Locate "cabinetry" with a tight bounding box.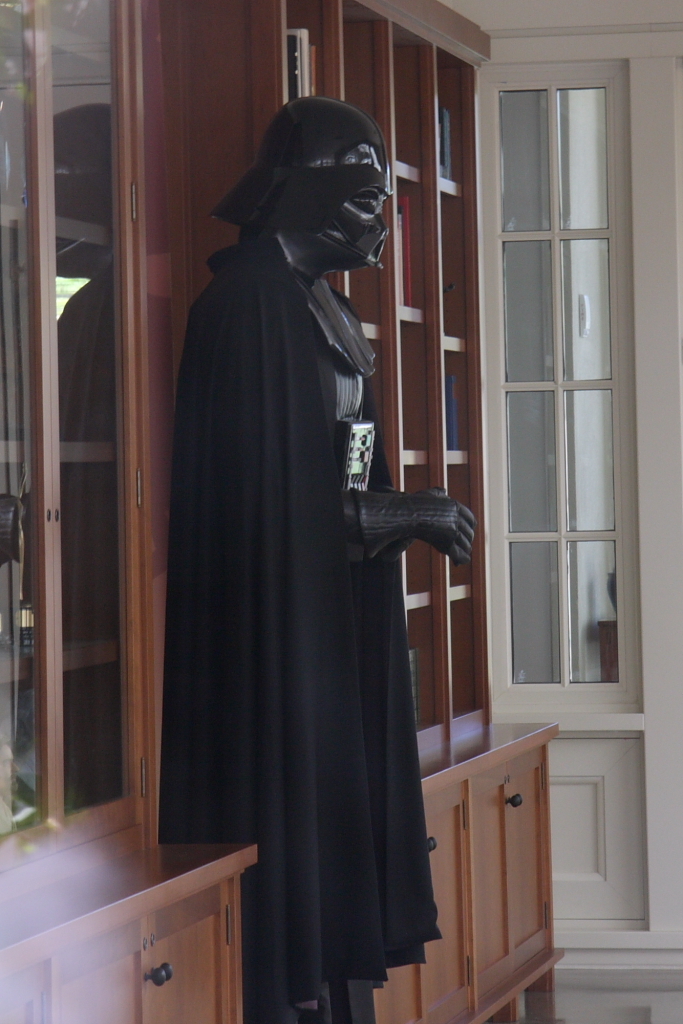
rect(389, 28, 426, 181).
